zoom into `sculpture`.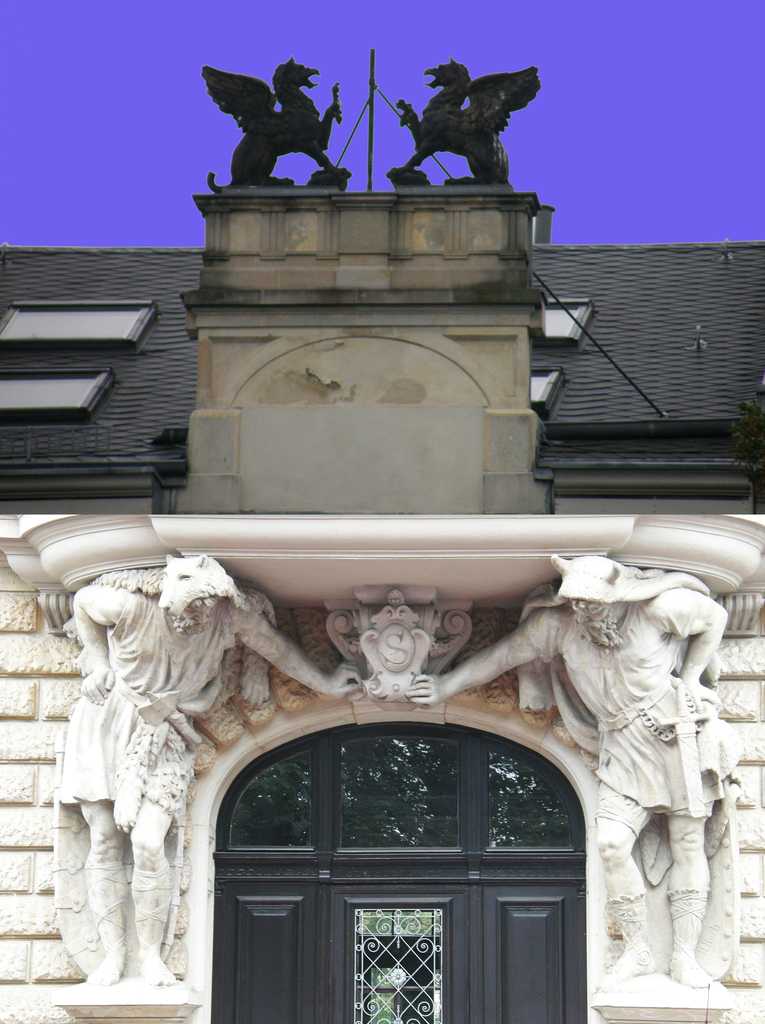
Zoom target: <box>390,57,547,183</box>.
